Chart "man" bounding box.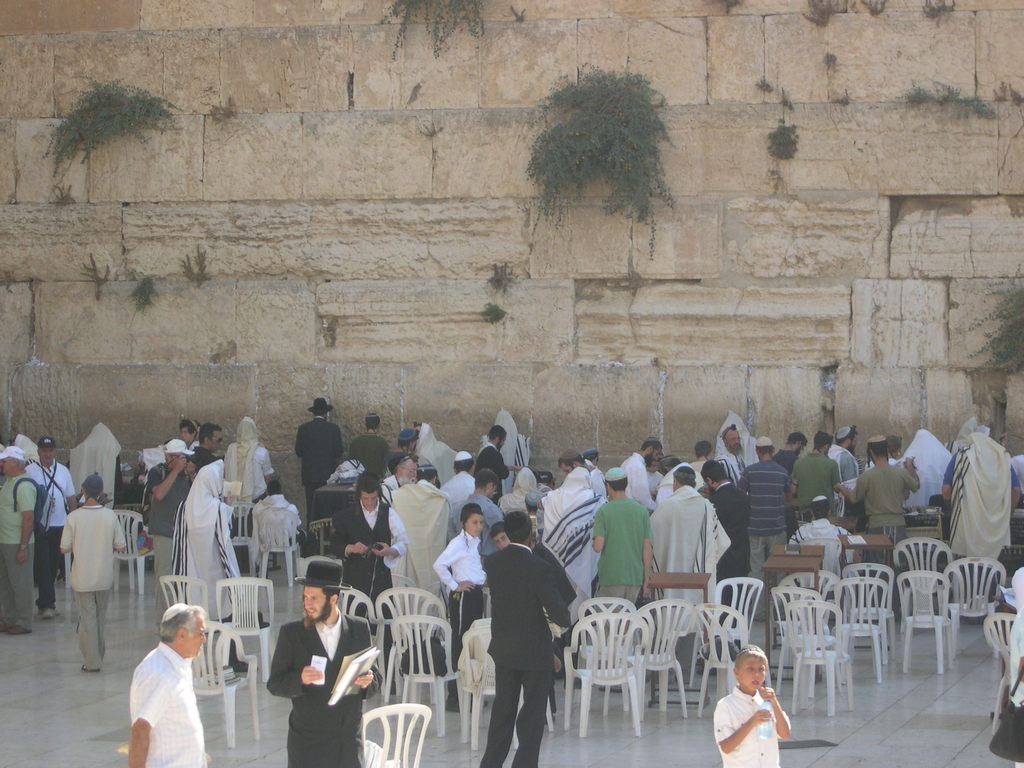
Charted: pyautogui.locateOnScreen(866, 435, 900, 467).
